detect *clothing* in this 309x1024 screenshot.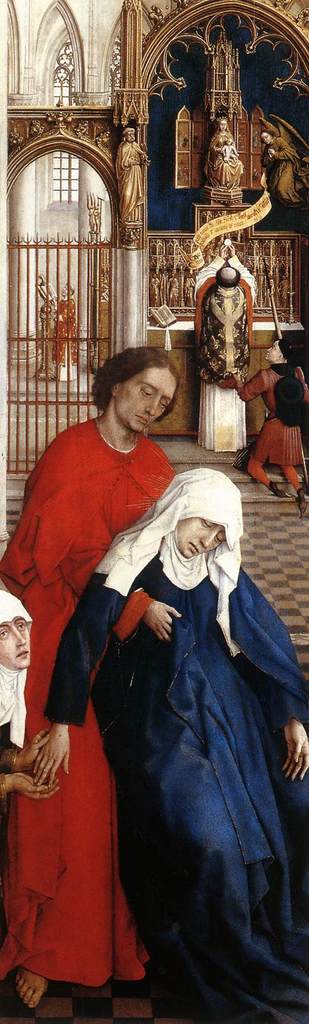
Detection: 231 367 308 484.
